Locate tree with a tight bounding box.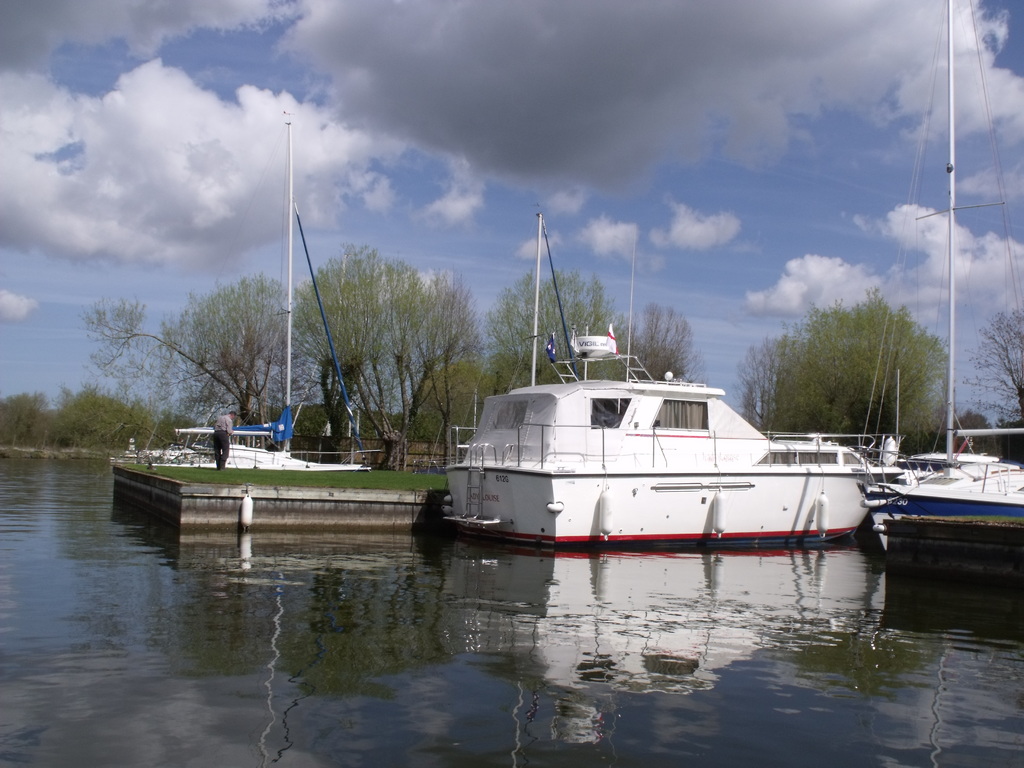
<bbox>85, 294, 252, 425</bbox>.
